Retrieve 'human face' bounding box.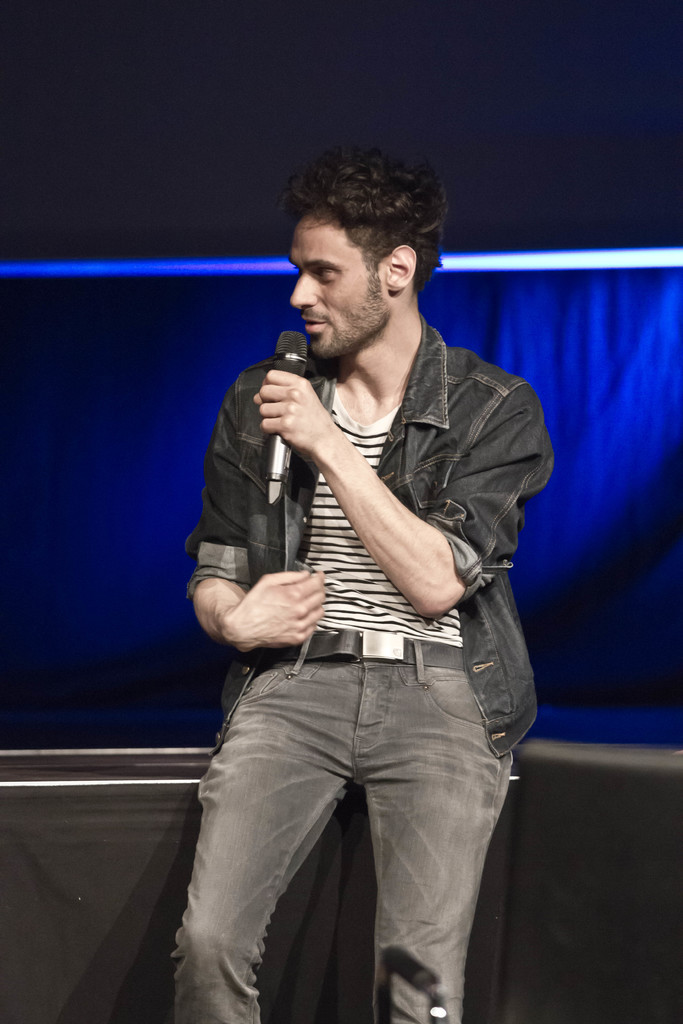
Bounding box: 286:218:388:367.
